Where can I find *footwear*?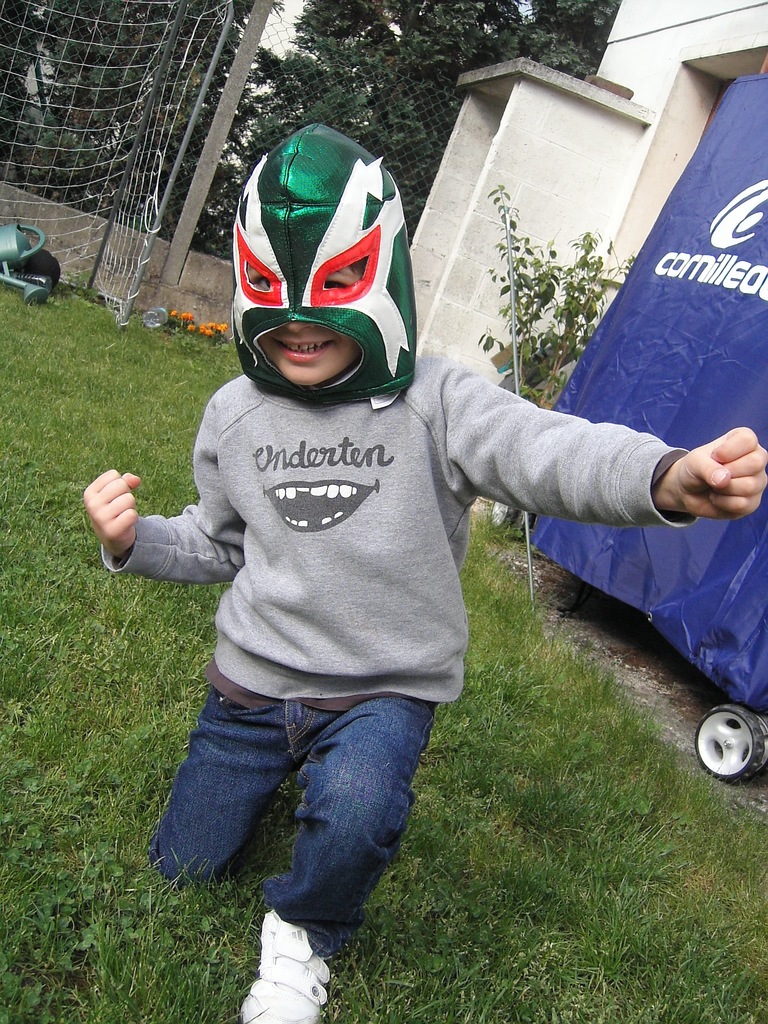
You can find it at {"left": 241, "top": 925, "right": 339, "bottom": 1013}.
